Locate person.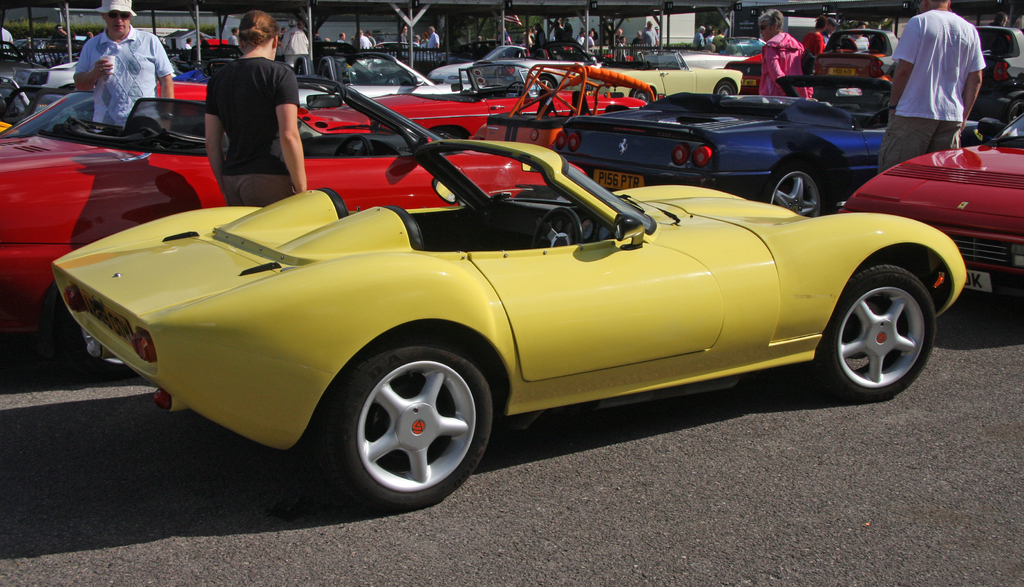
Bounding box: bbox(756, 2, 815, 98).
